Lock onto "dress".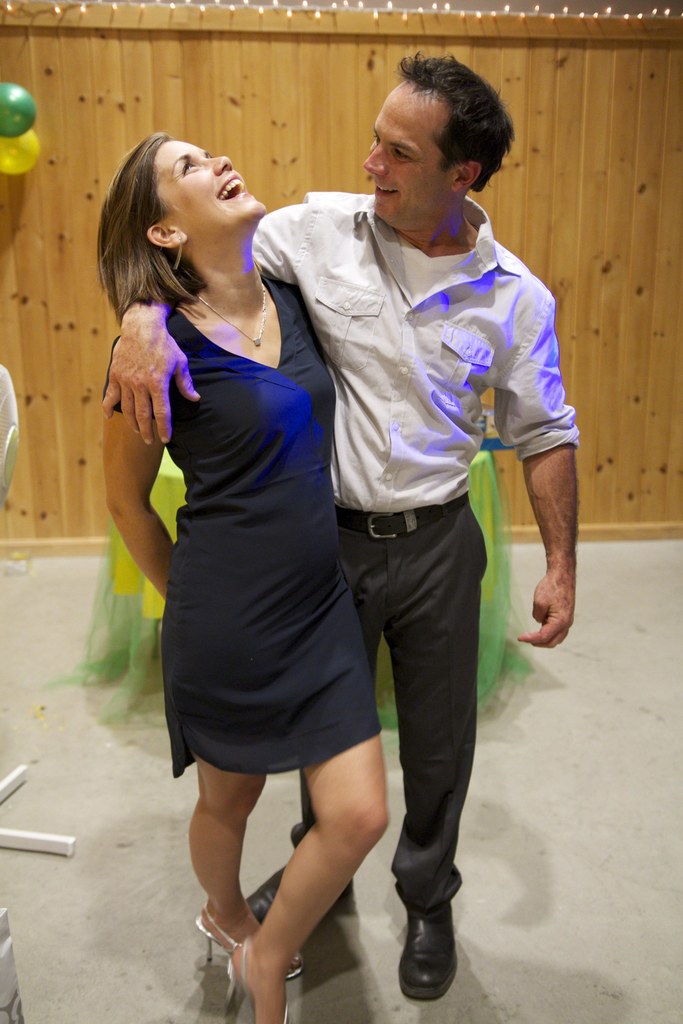
Locked: [x1=104, y1=258, x2=381, y2=778].
